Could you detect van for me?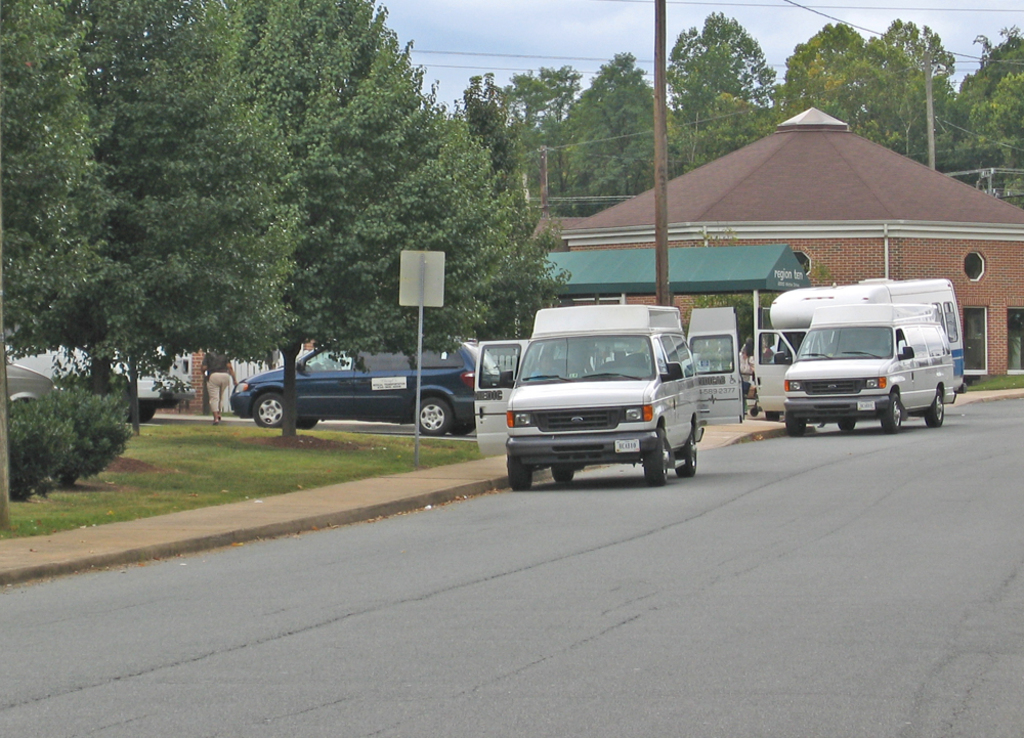
Detection result: {"left": 0, "top": 343, "right": 197, "bottom": 425}.
